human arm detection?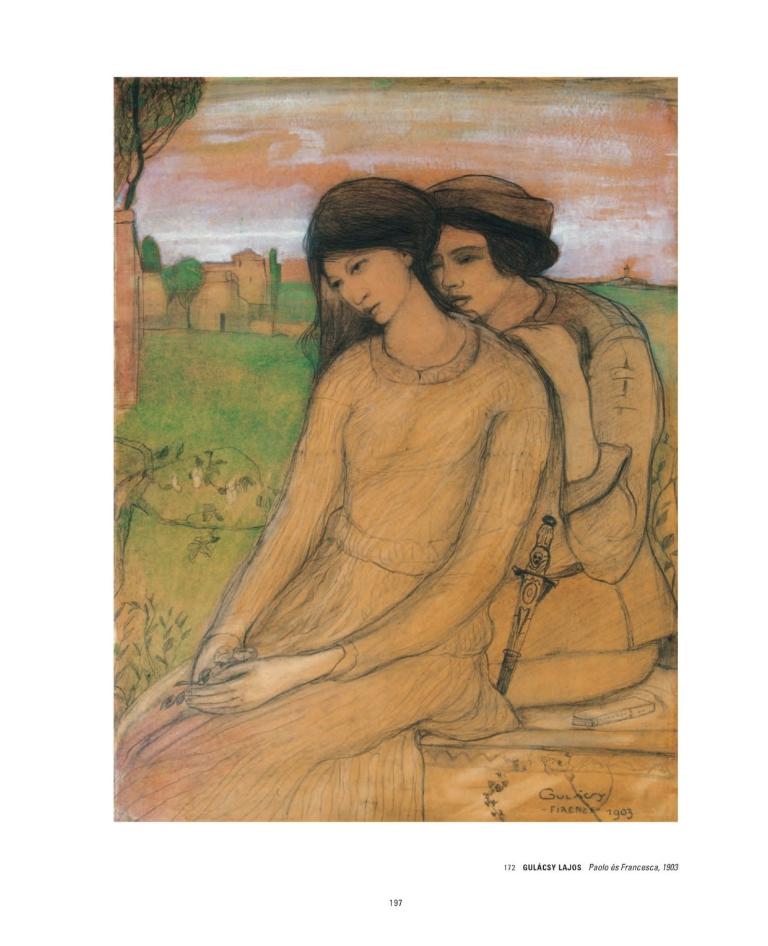
[left=173, top=362, right=356, bottom=691]
